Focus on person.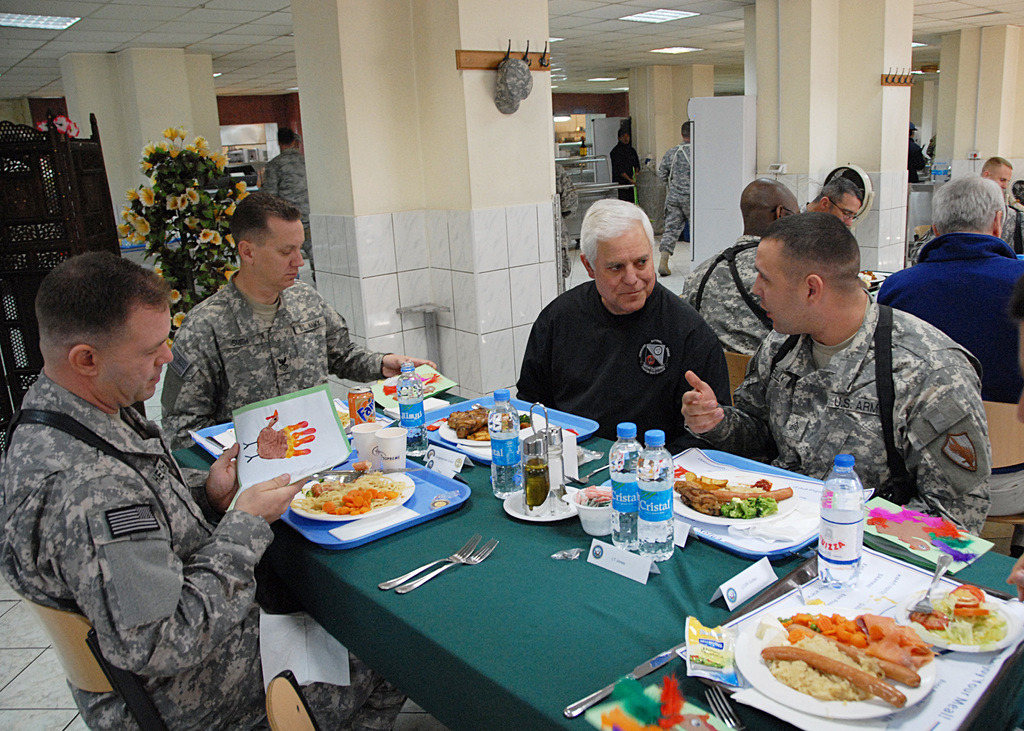
Focused at (653, 126, 703, 241).
